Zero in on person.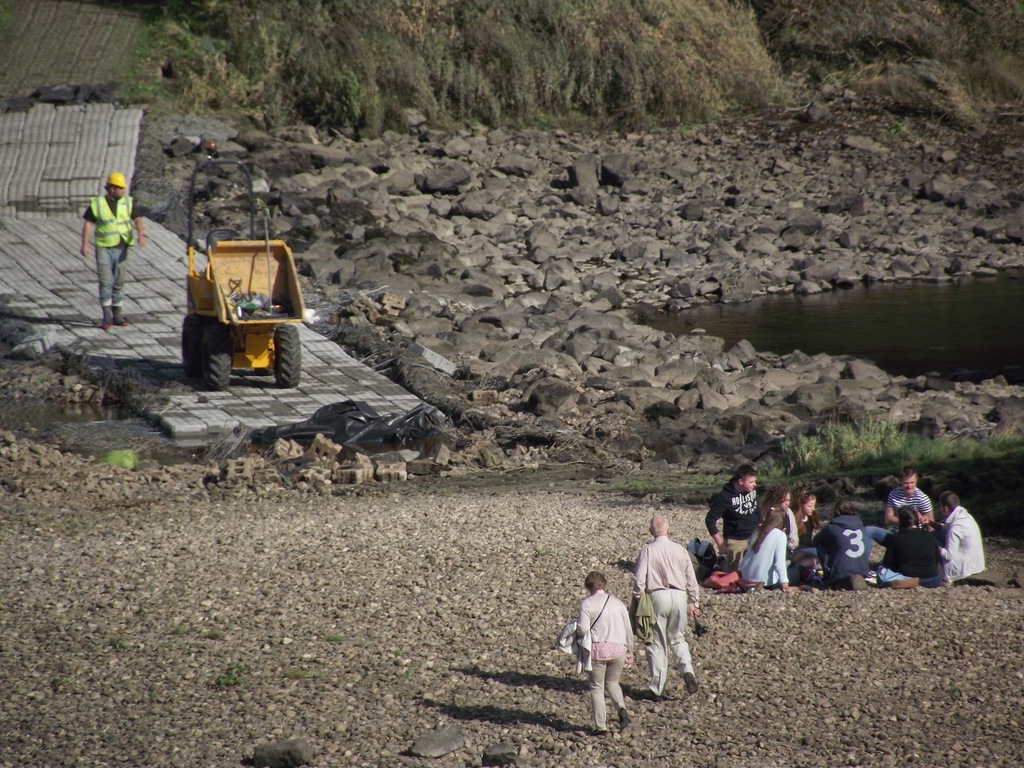
Zeroed in: 79 172 148 332.
